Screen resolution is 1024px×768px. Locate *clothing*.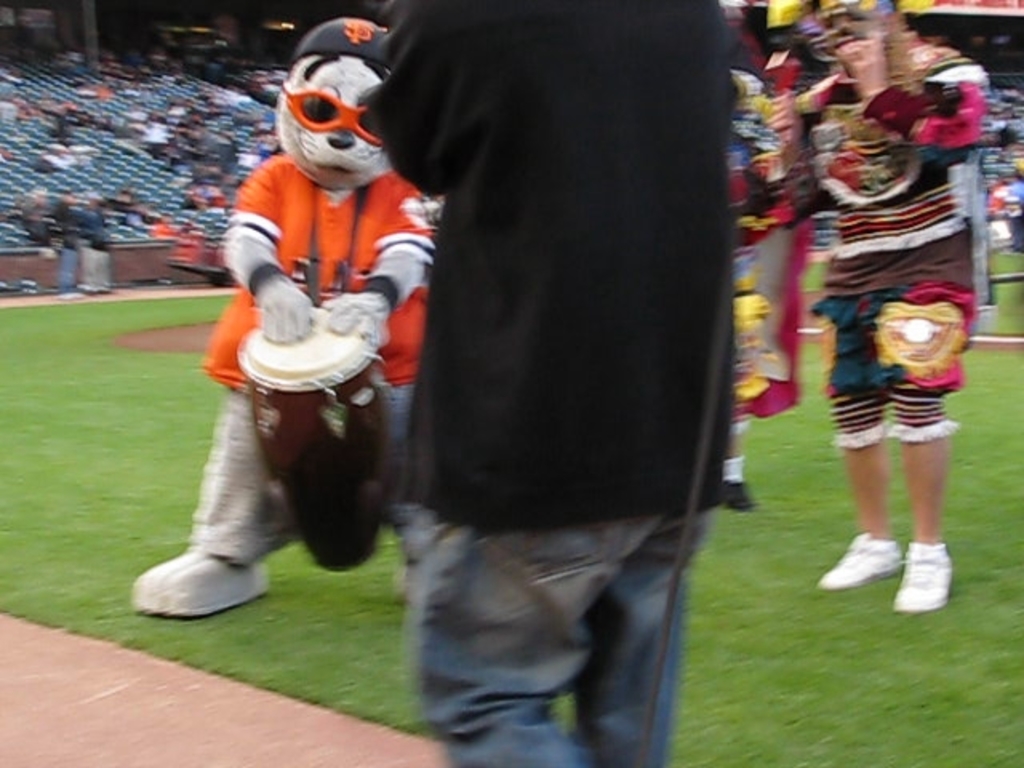
(x1=1002, y1=181, x2=1021, y2=253).
